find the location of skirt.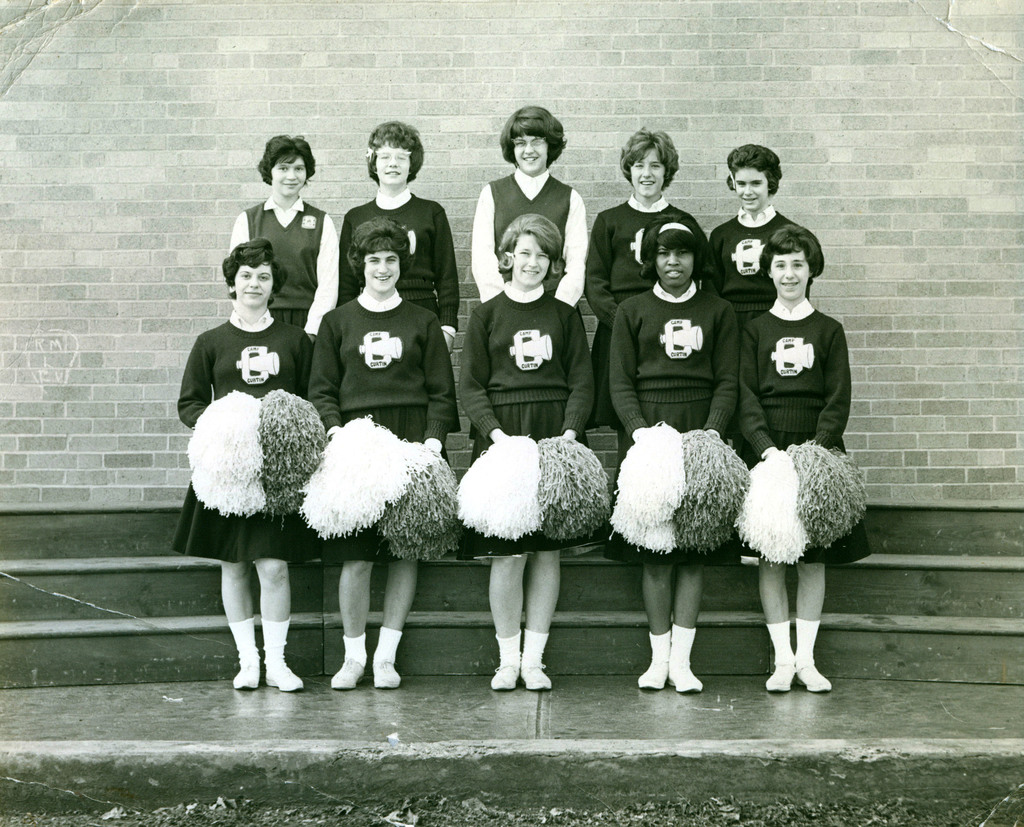
Location: BBox(168, 483, 312, 569).
